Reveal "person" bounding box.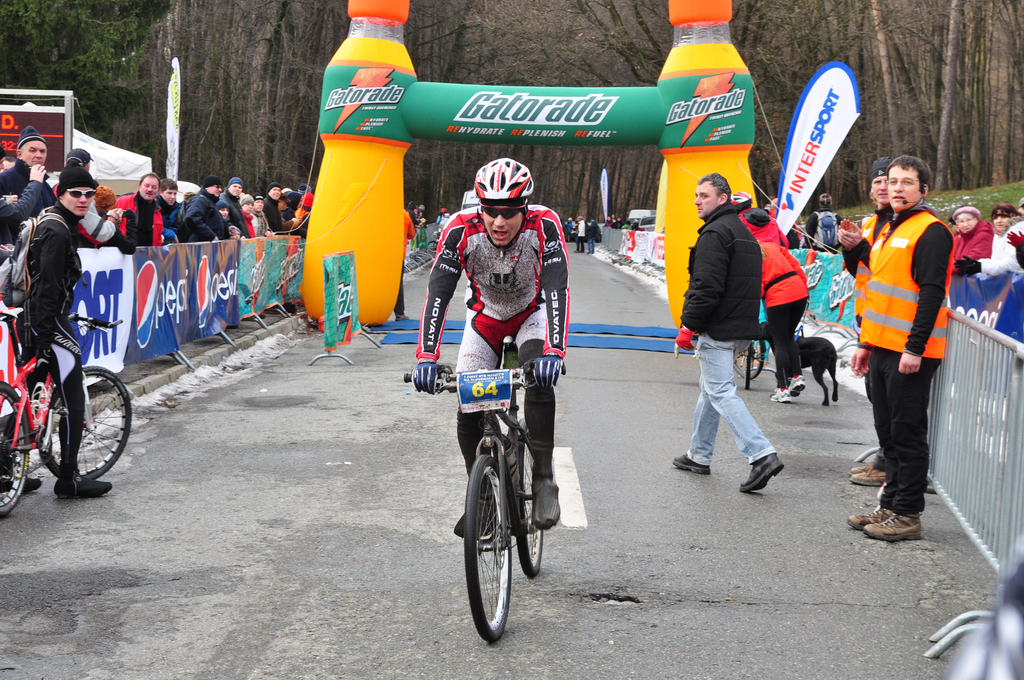
Revealed: 671:170:785:493.
